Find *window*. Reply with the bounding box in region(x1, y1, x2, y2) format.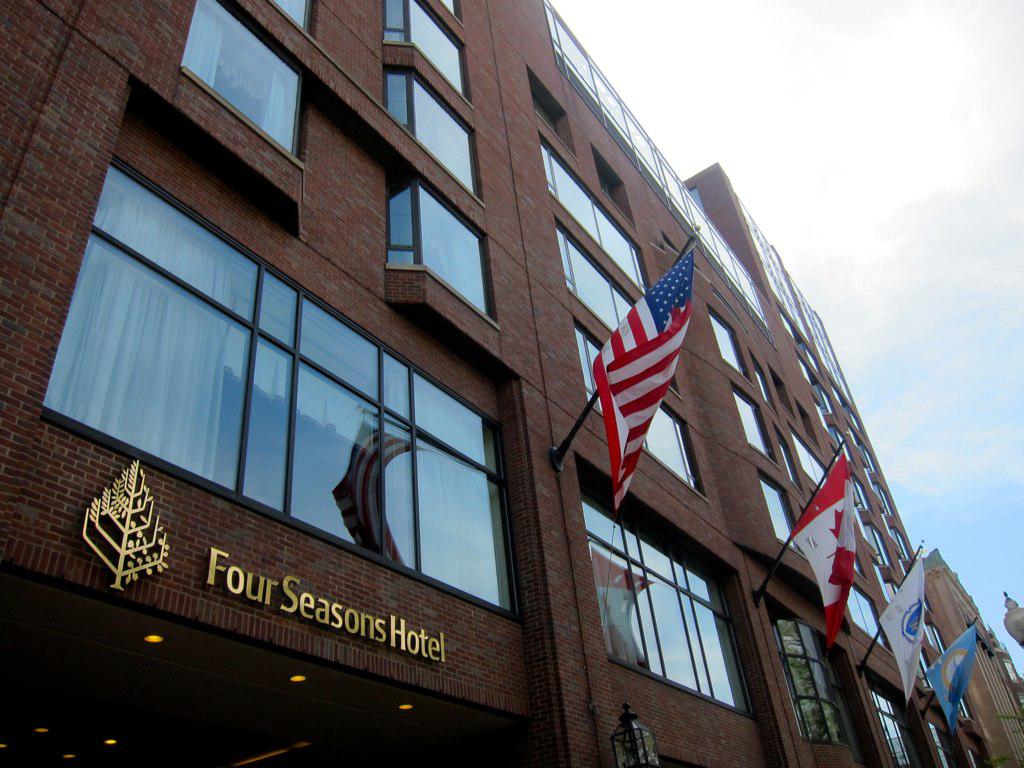
region(755, 471, 804, 552).
